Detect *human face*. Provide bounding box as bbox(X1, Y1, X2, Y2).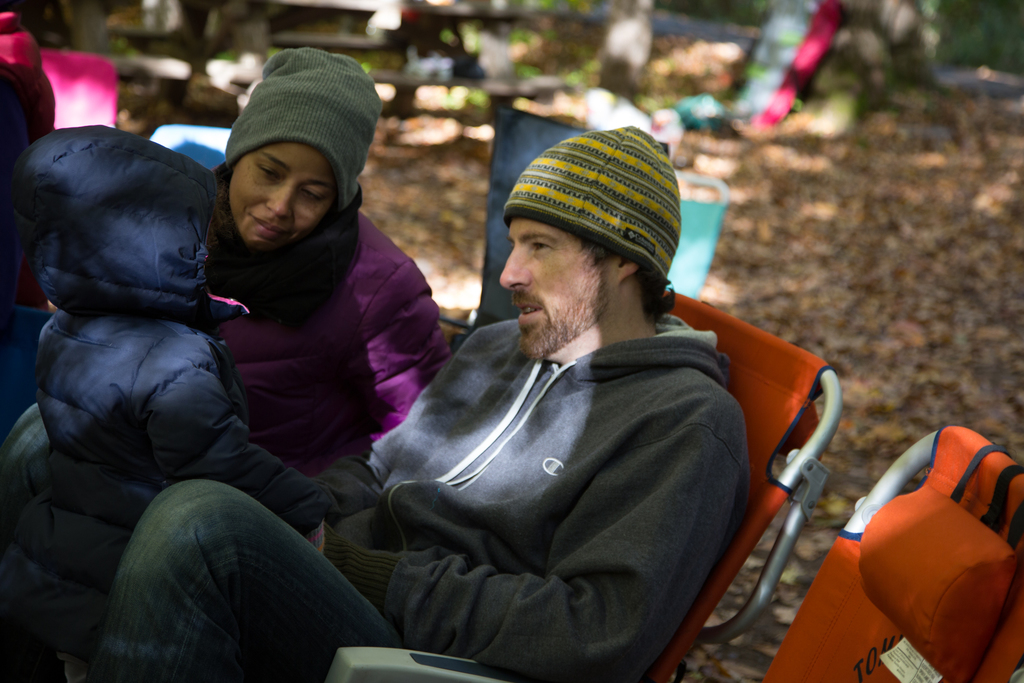
bbox(227, 146, 338, 256).
